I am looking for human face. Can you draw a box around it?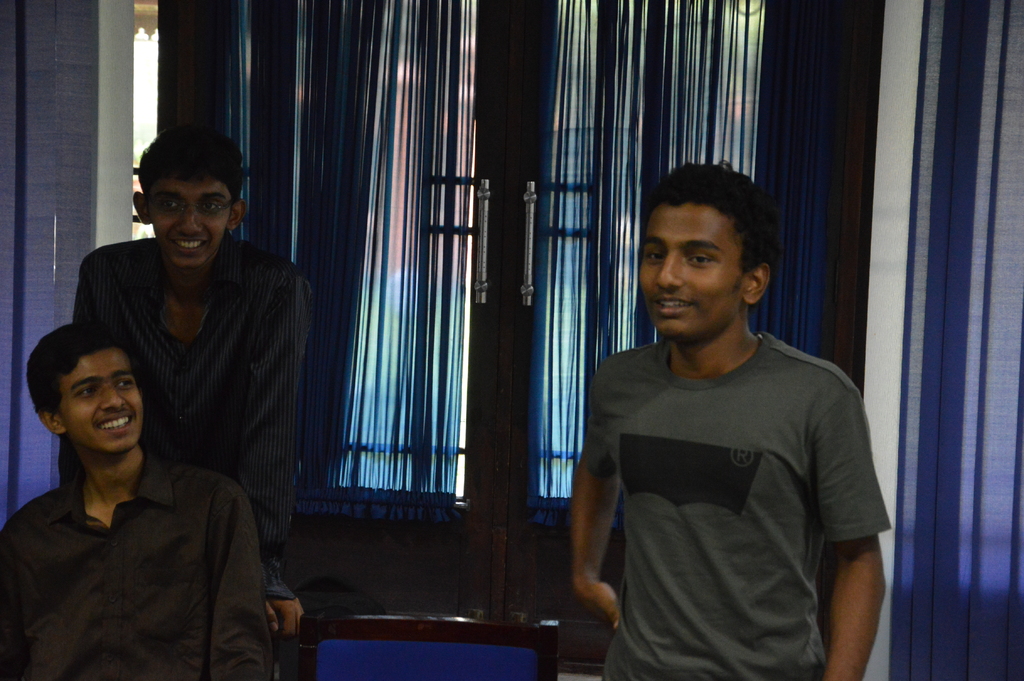
Sure, the bounding box is locate(65, 350, 149, 454).
